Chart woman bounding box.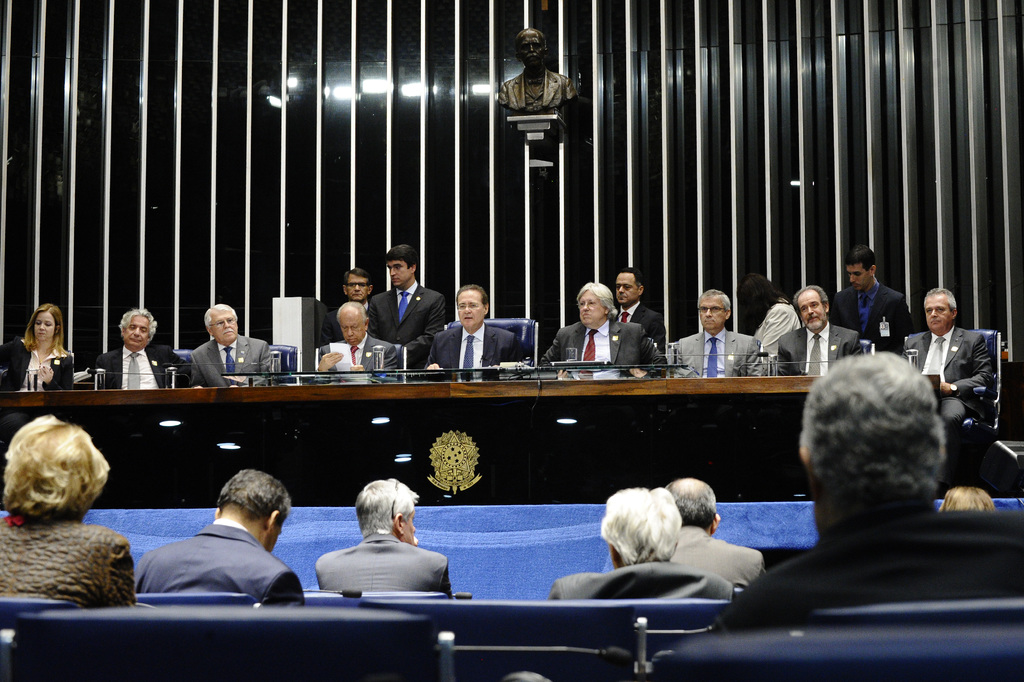
Charted: [left=0, top=412, right=136, bottom=608].
